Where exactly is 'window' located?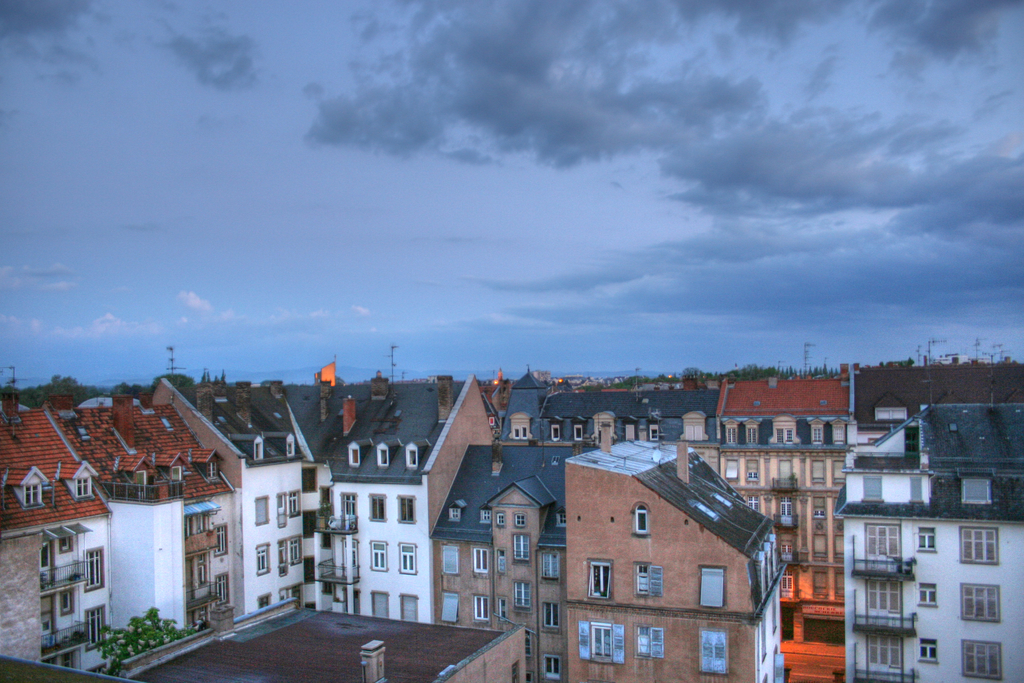
Its bounding box is rect(750, 602, 772, 661).
